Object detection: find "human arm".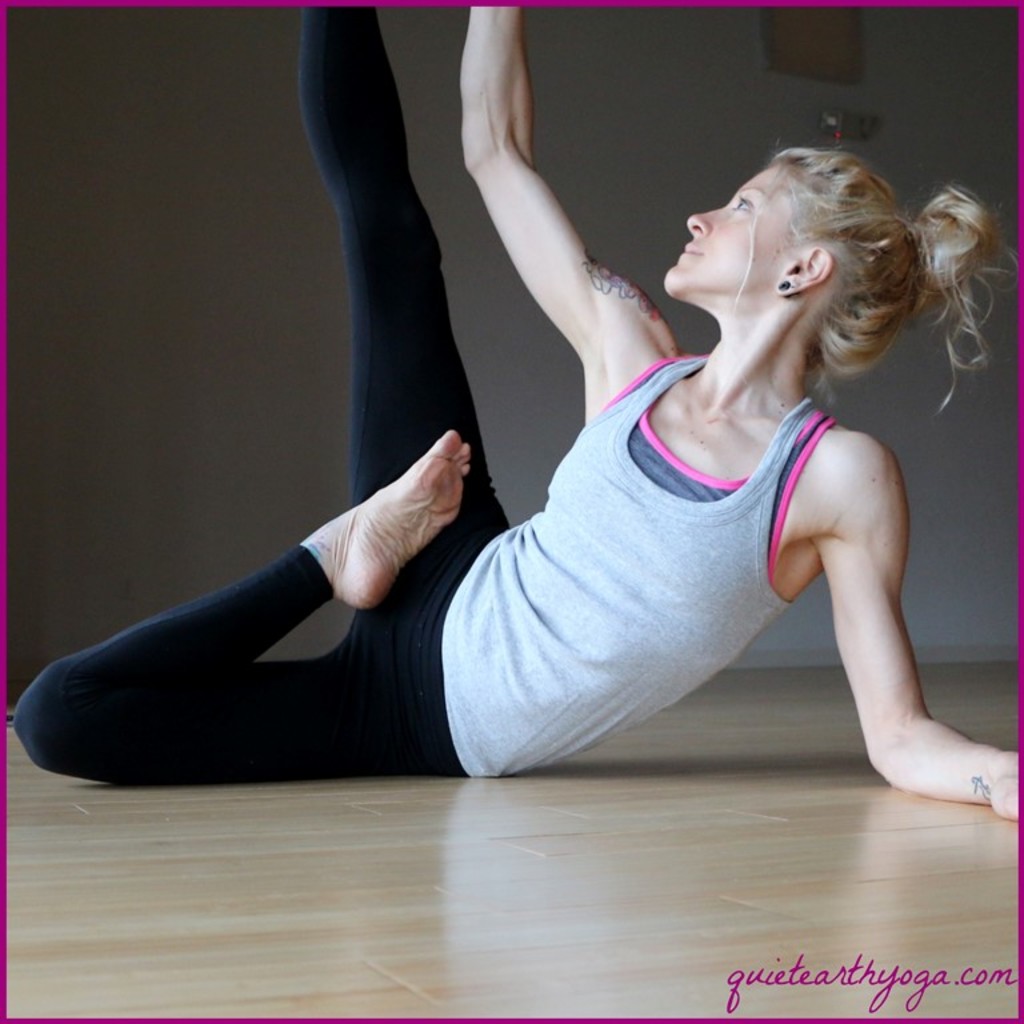
bbox=(417, 21, 673, 403).
